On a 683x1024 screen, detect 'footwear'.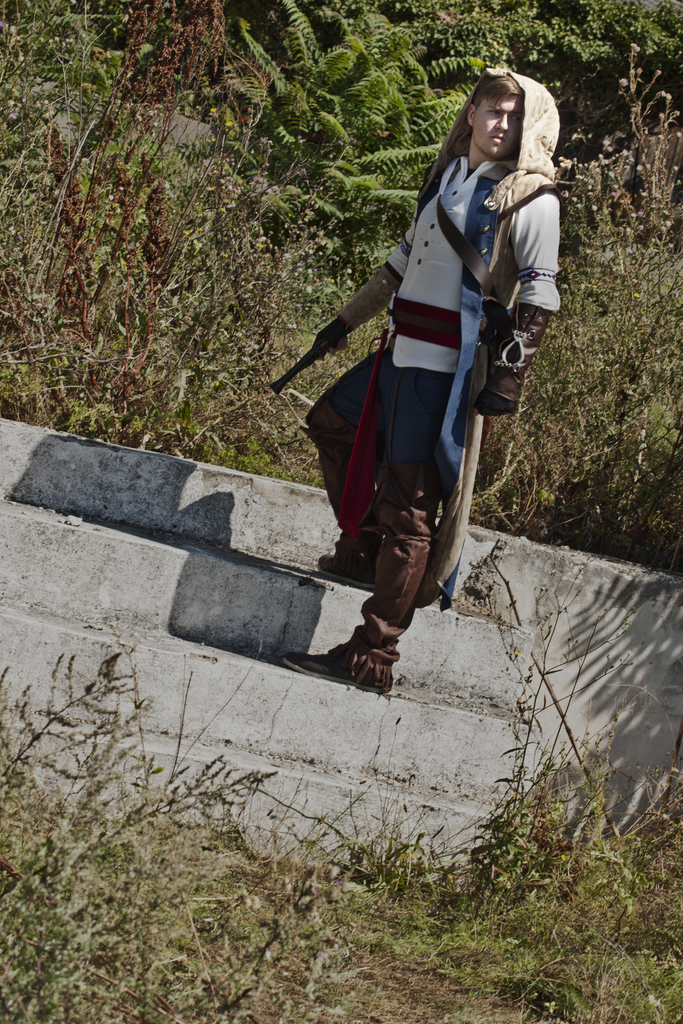
bbox=[316, 531, 377, 580].
